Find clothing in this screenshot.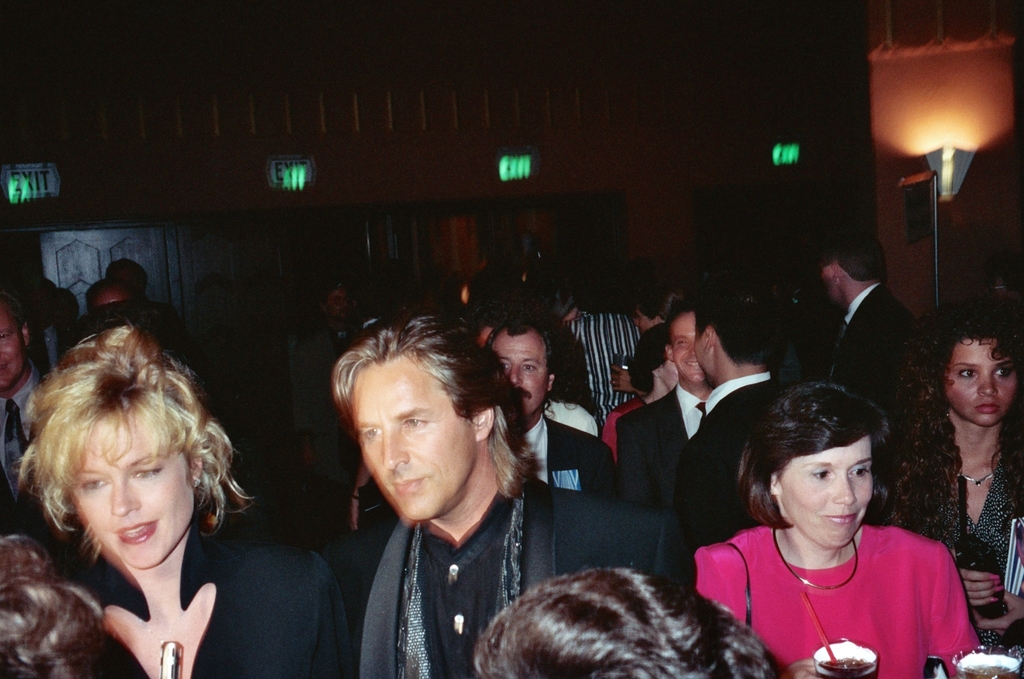
The bounding box for clothing is pyautogui.locateOnScreen(557, 310, 641, 418).
